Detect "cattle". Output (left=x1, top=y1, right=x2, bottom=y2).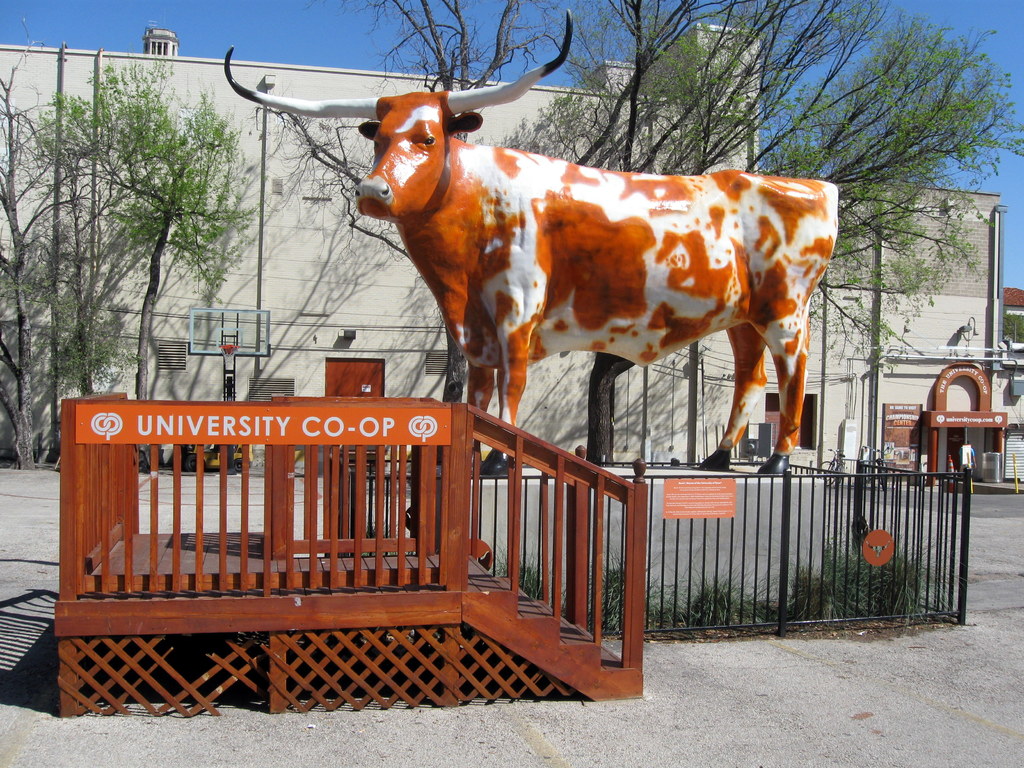
(left=224, top=10, right=836, bottom=468).
